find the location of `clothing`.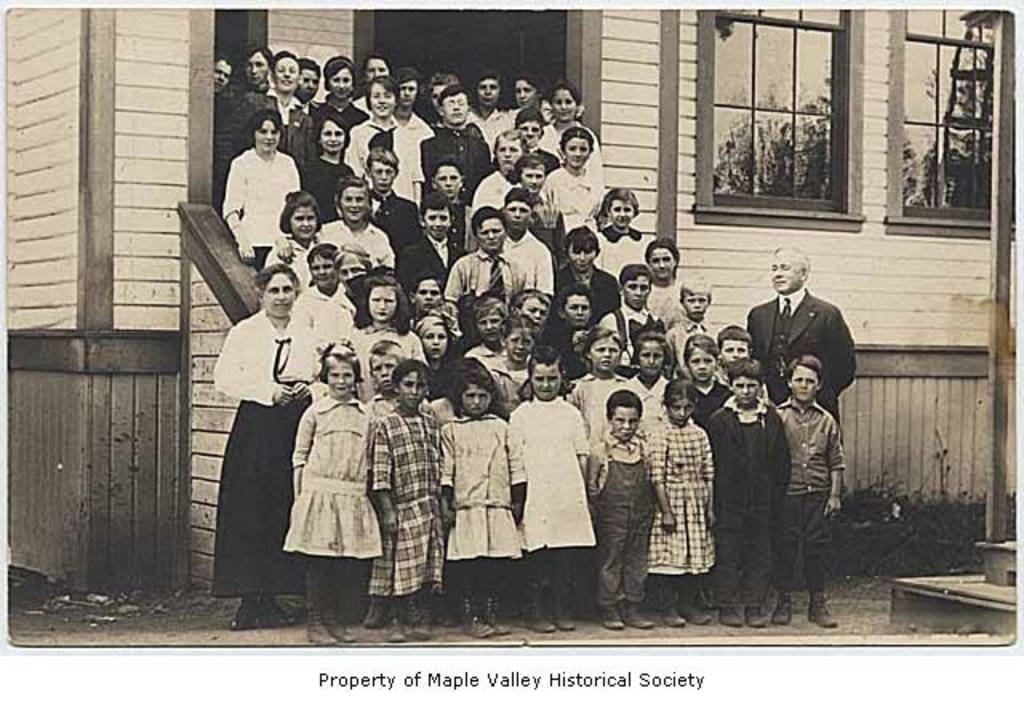
Location: <region>206, 269, 312, 606</region>.
